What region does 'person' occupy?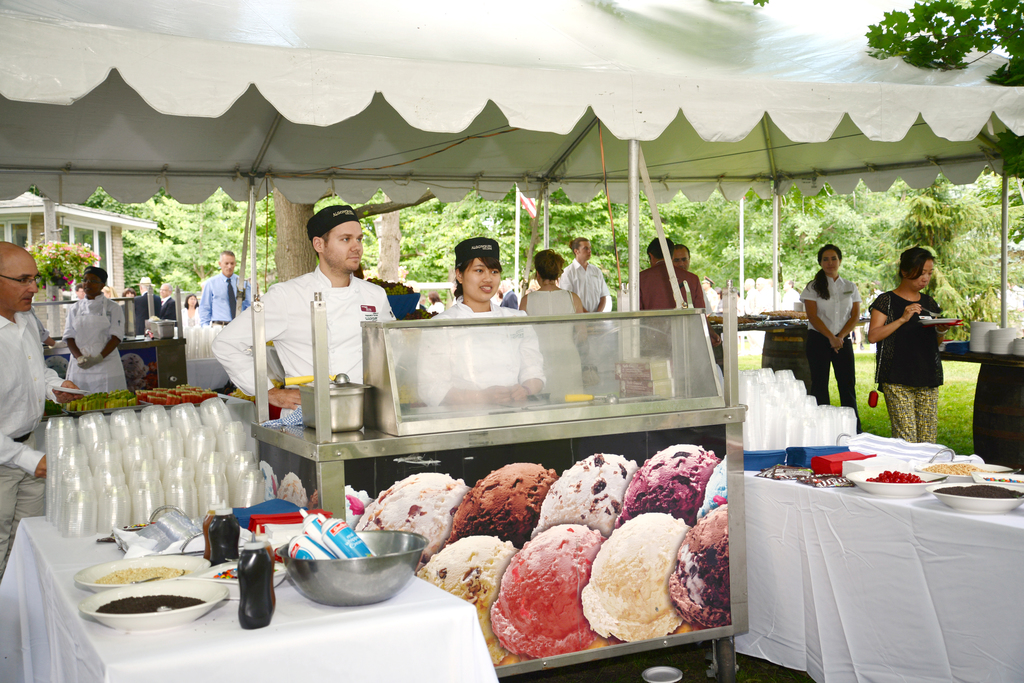
{"left": 776, "top": 281, "right": 801, "bottom": 314}.
